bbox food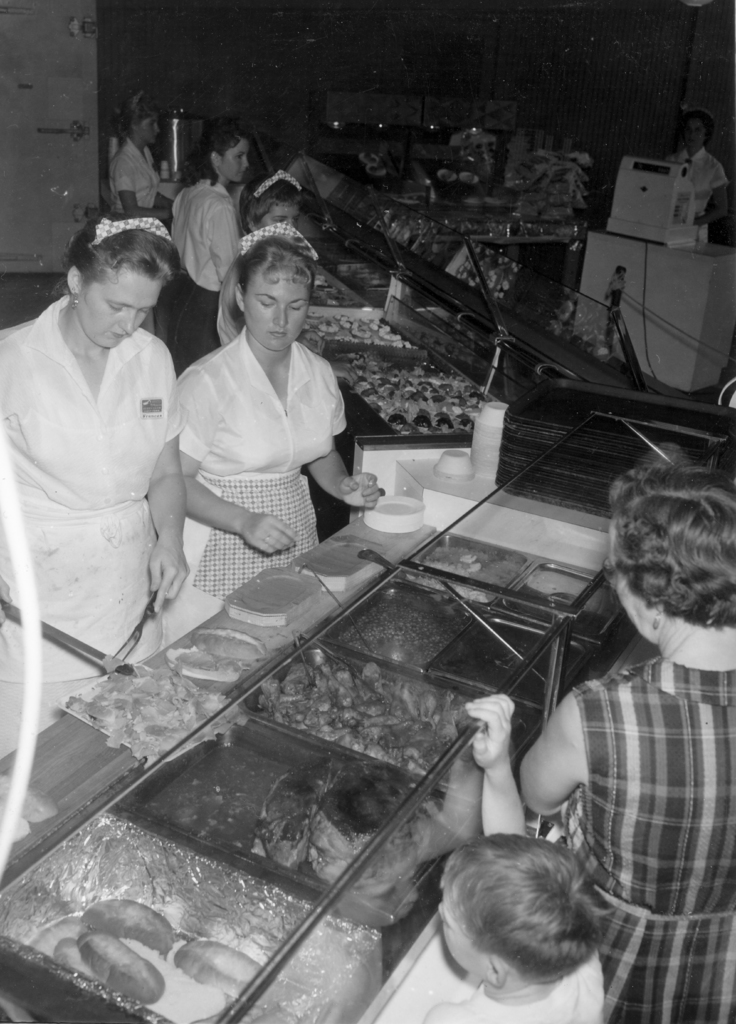
select_region(189, 631, 261, 664)
